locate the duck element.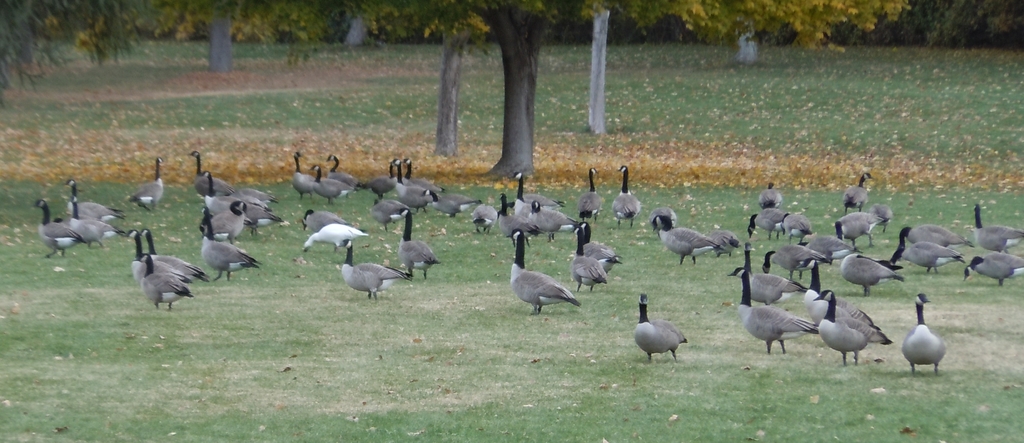
Element bbox: <bbox>294, 153, 320, 195</bbox>.
